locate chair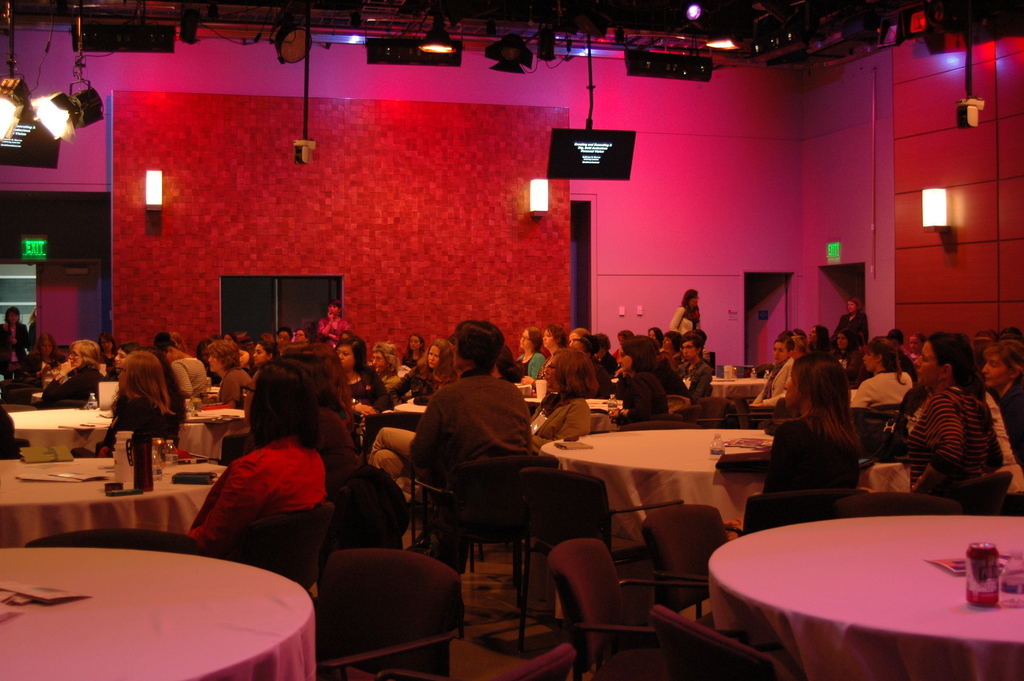
652/607/808/680
